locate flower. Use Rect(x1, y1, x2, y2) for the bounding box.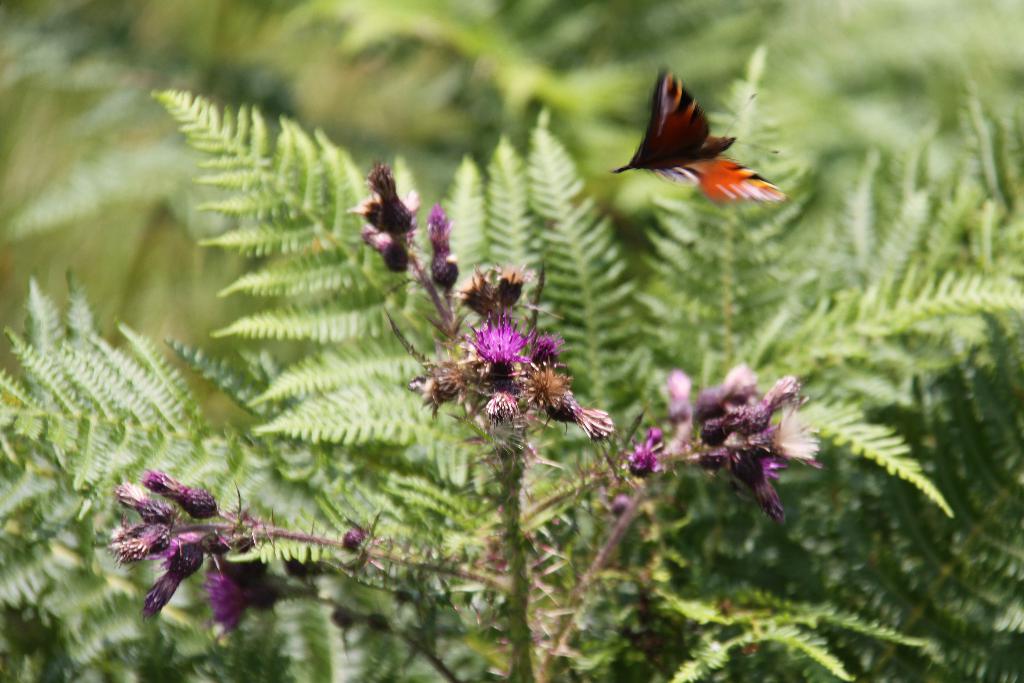
Rect(465, 304, 540, 367).
